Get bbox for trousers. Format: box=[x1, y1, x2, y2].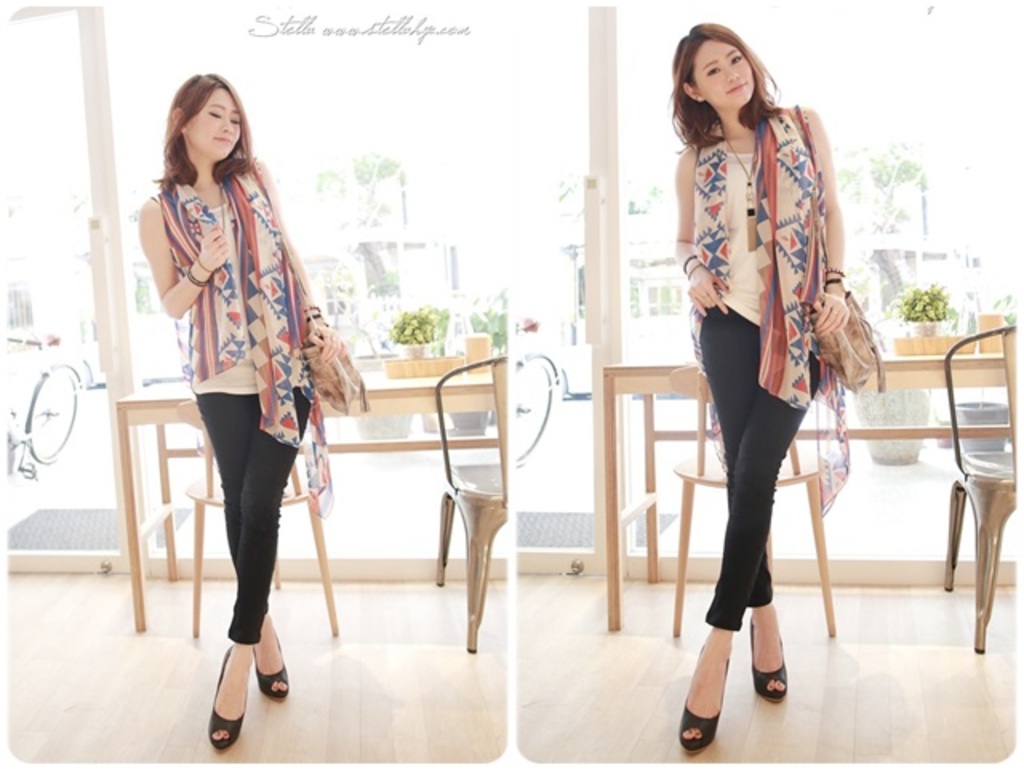
box=[189, 384, 315, 645].
